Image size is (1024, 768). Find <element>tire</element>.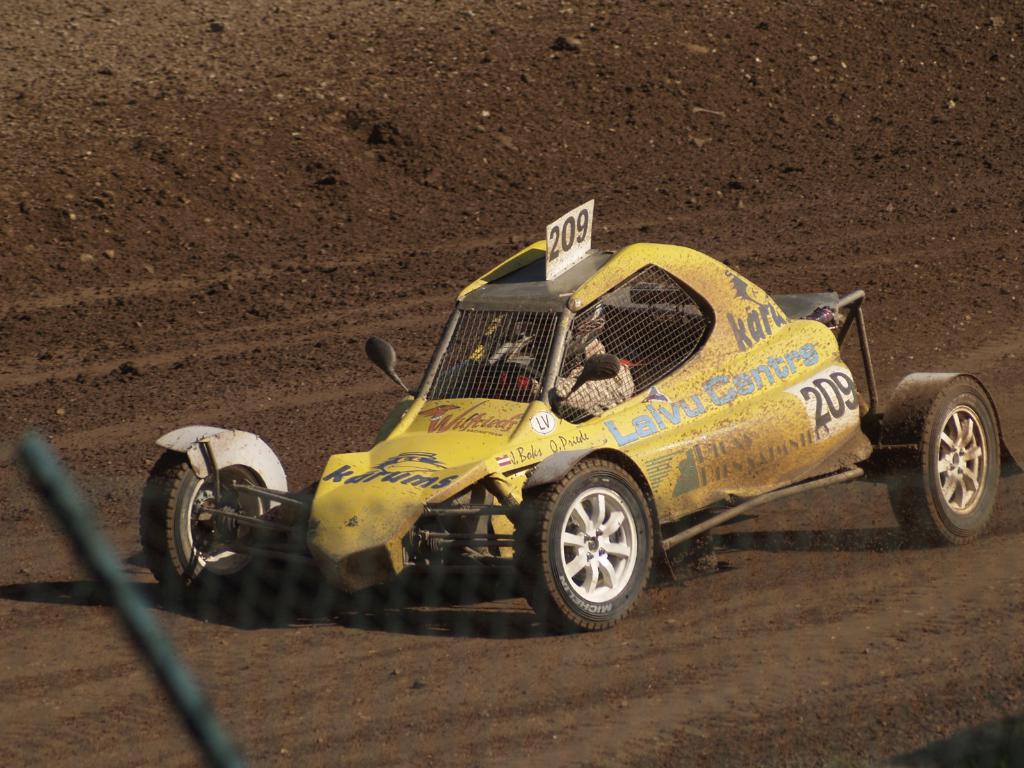
(left=889, top=378, right=1008, bottom=552).
